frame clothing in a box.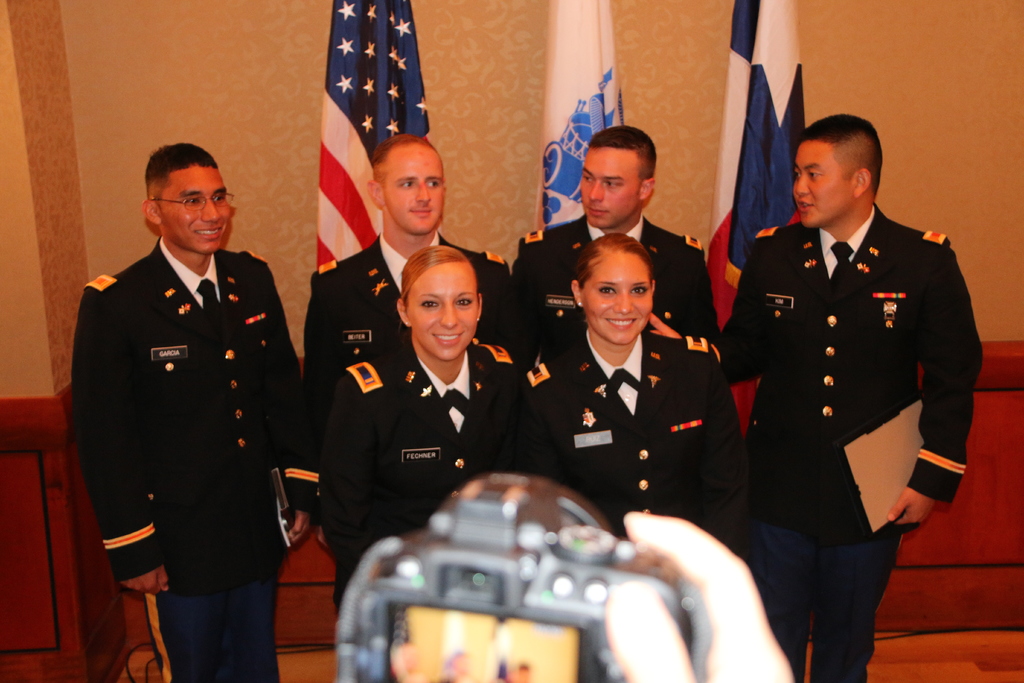
[68, 238, 326, 682].
